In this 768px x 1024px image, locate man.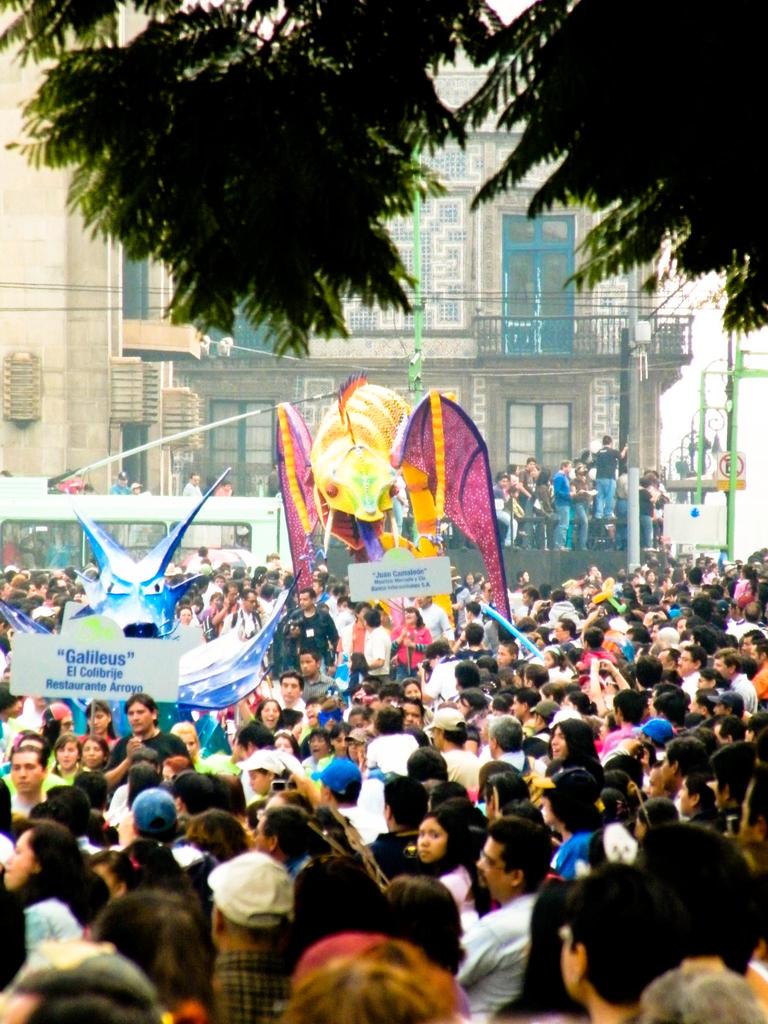
Bounding box: [223,589,275,659].
